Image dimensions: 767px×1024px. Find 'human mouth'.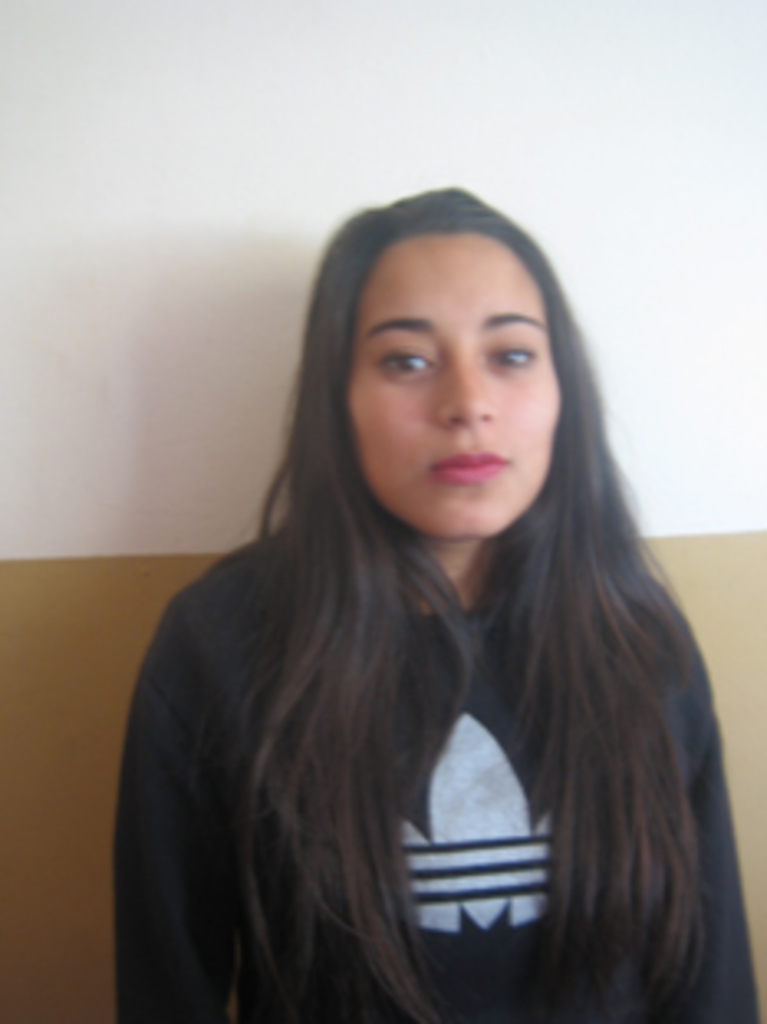
box=[428, 451, 510, 487].
